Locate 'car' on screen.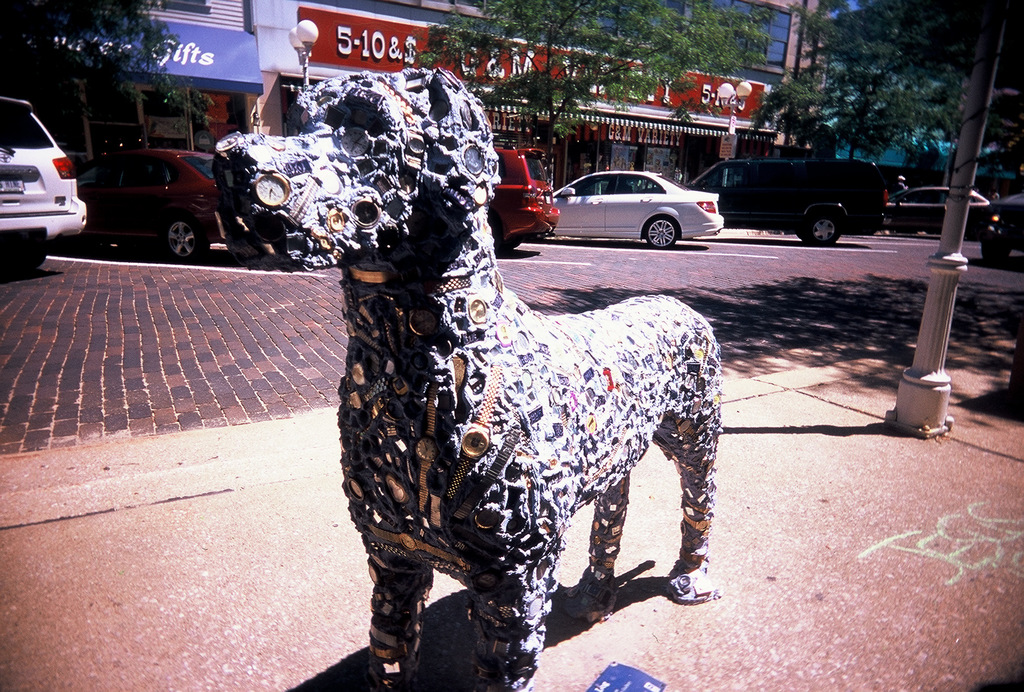
On screen at bbox=[81, 149, 214, 265].
